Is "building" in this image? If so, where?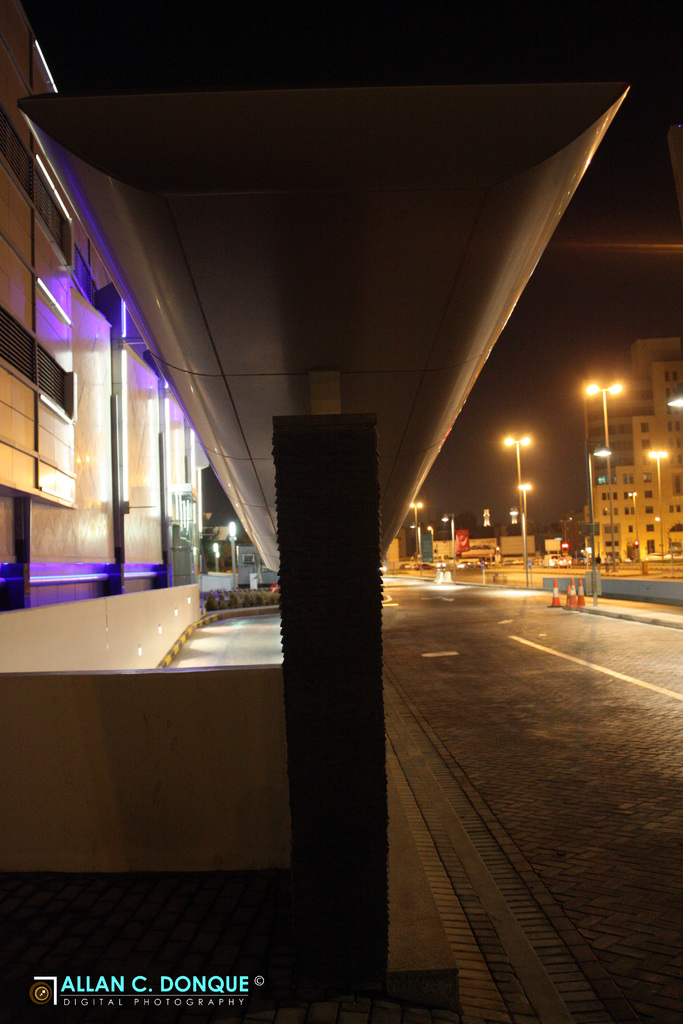
Yes, at {"x1": 229, "y1": 536, "x2": 281, "y2": 589}.
